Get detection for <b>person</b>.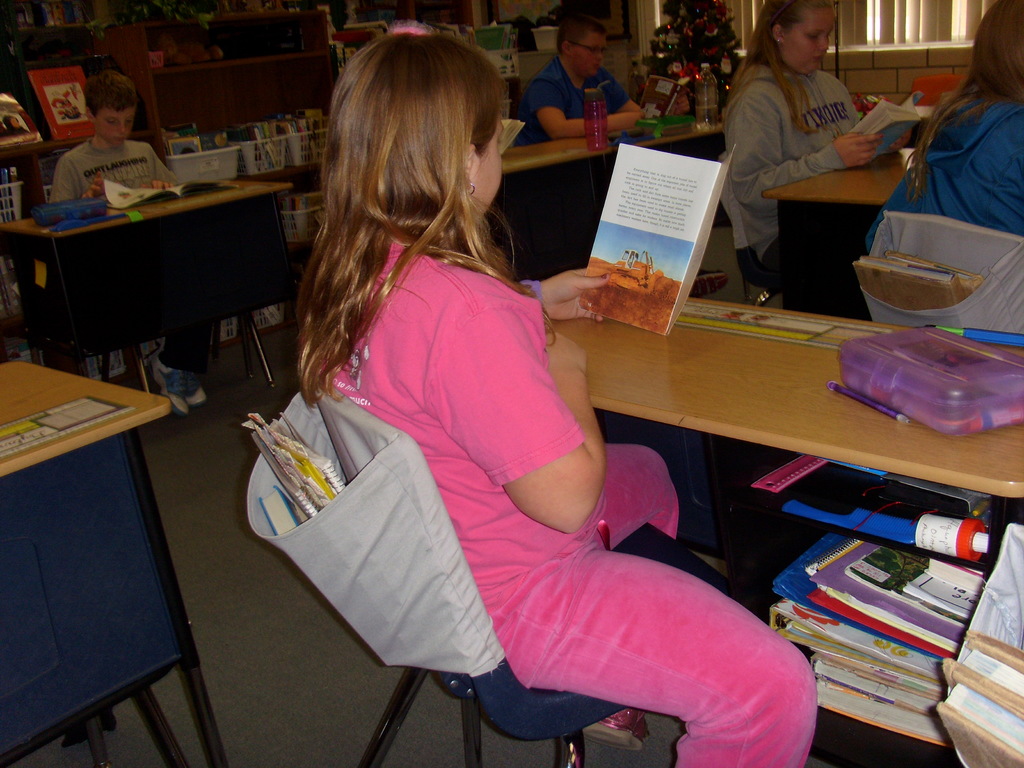
Detection: {"left": 727, "top": 0, "right": 883, "bottom": 291}.
